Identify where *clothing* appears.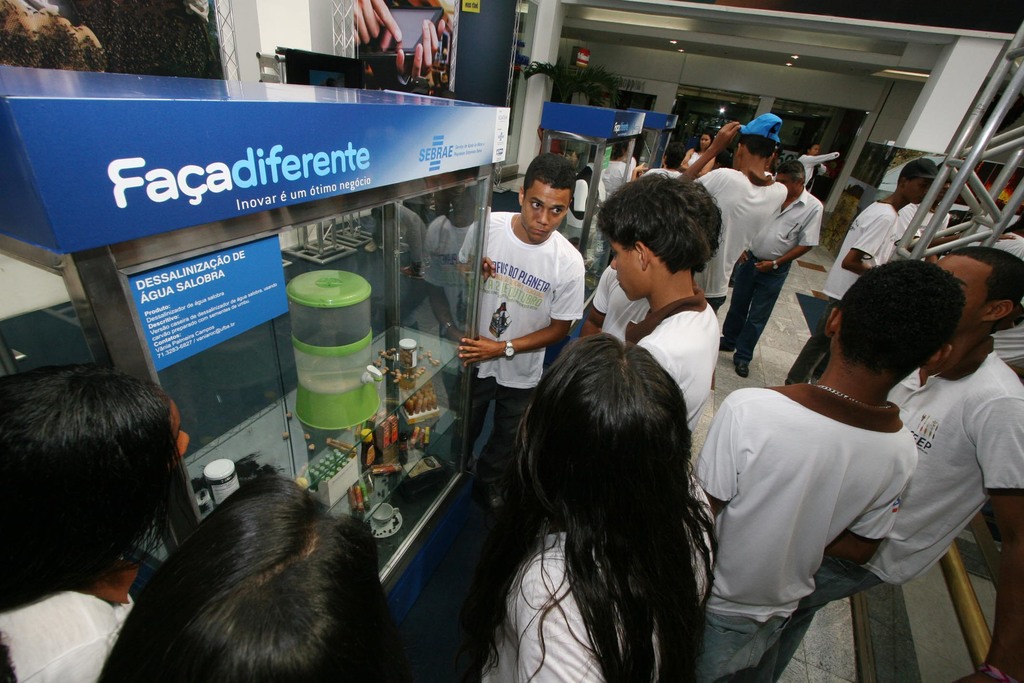
Appears at box=[821, 205, 892, 292].
